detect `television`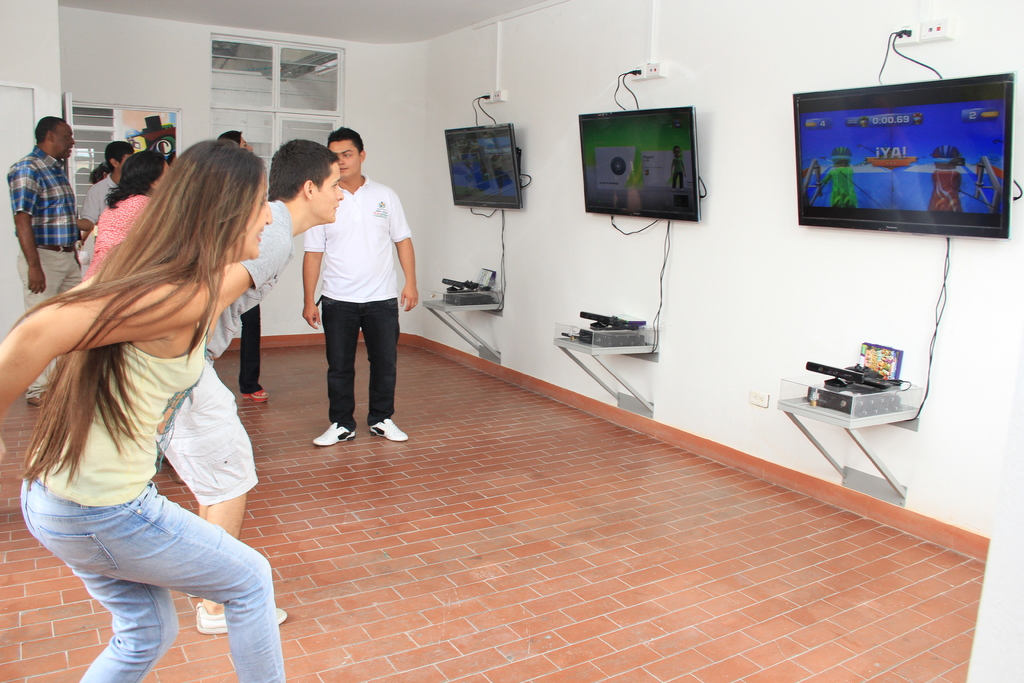
crop(577, 104, 703, 224)
